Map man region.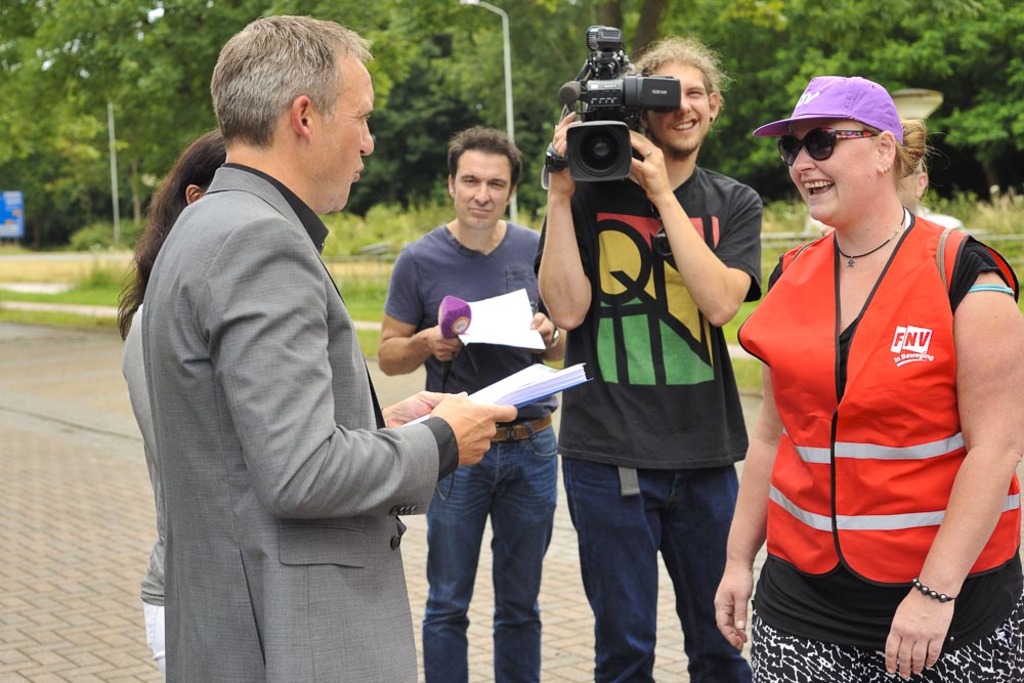
Mapped to l=377, t=128, r=567, b=682.
